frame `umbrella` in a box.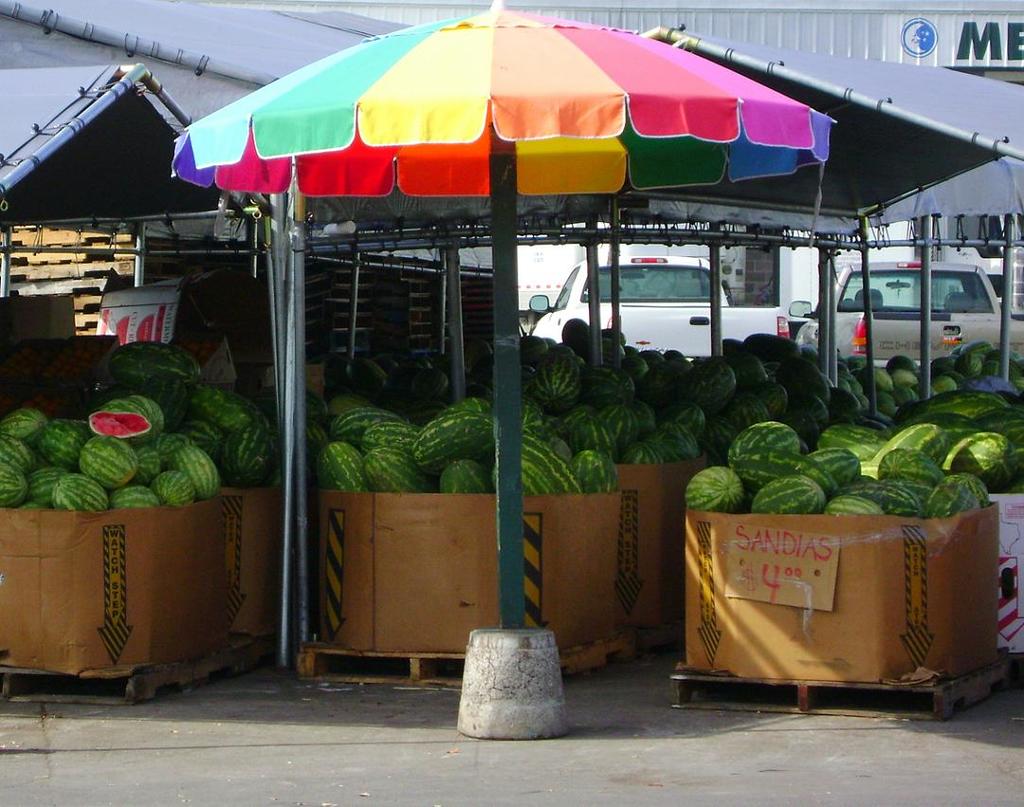
(169, 0, 833, 630).
